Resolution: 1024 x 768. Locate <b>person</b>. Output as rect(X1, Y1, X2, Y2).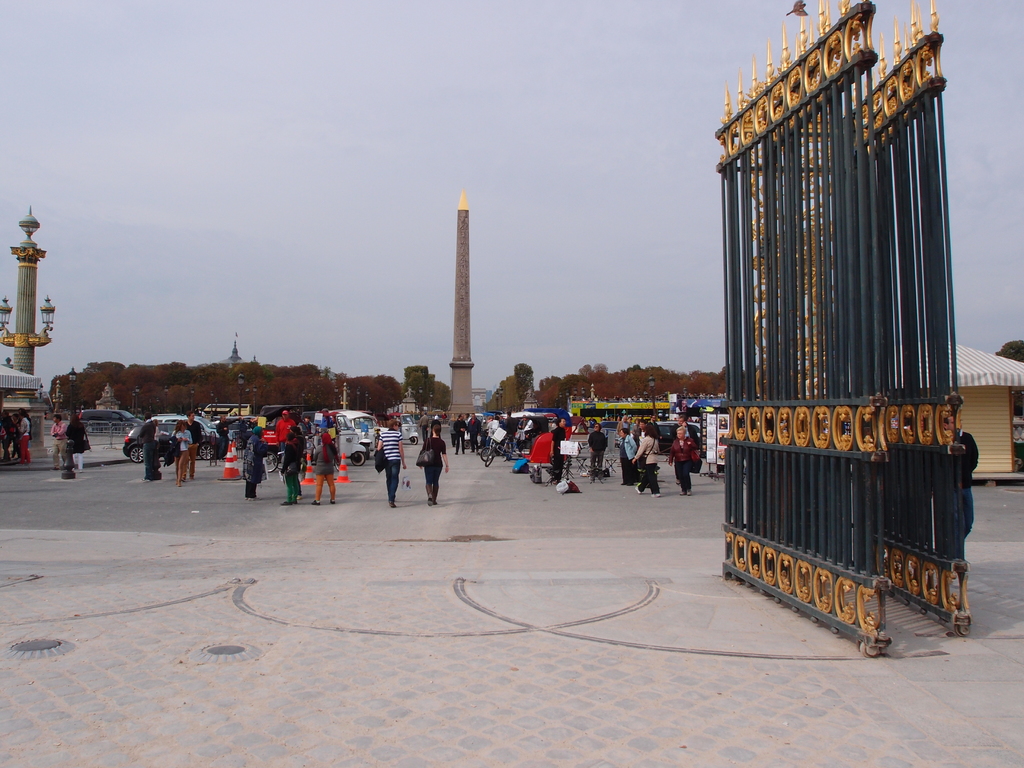
rect(520, 409, 544, 456).
